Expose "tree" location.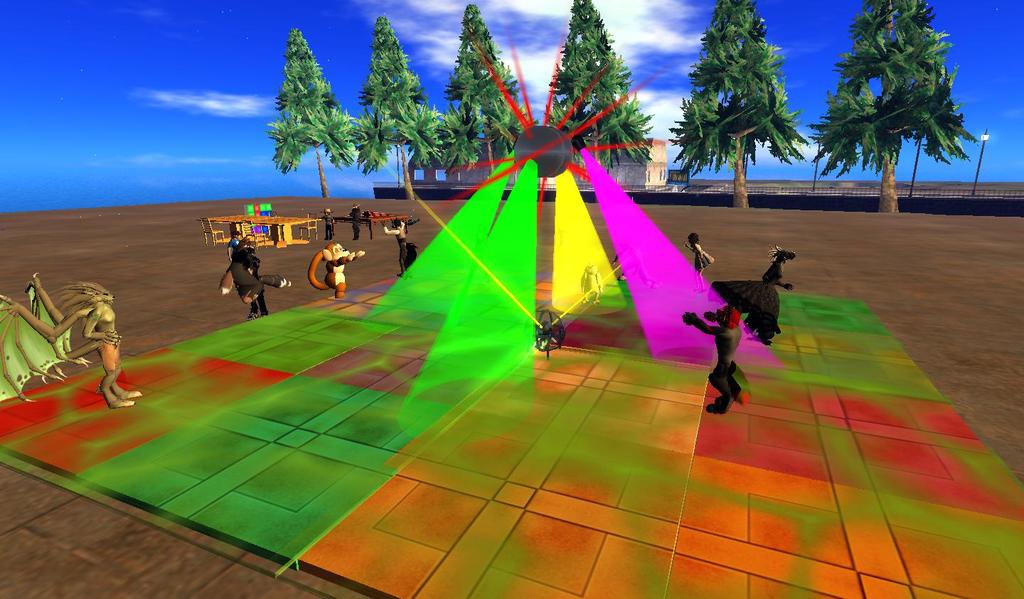
Exposed at Rect(359, 4, 452, 198).
